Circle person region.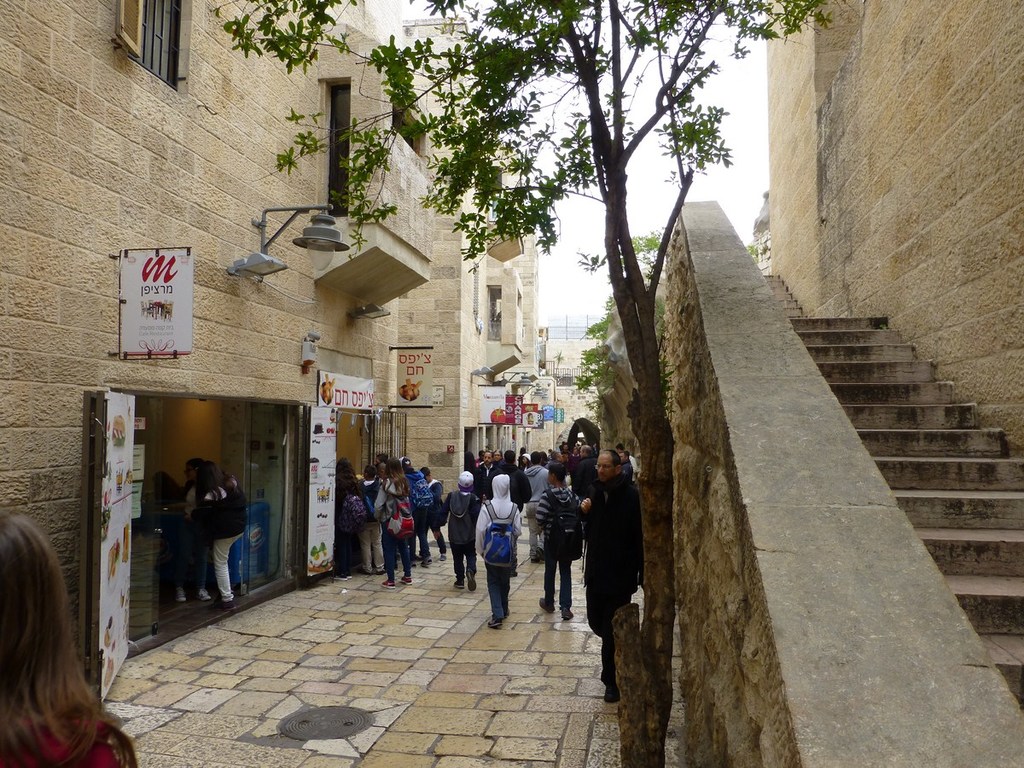
Region: BBox(0, 511, 136, 767).
